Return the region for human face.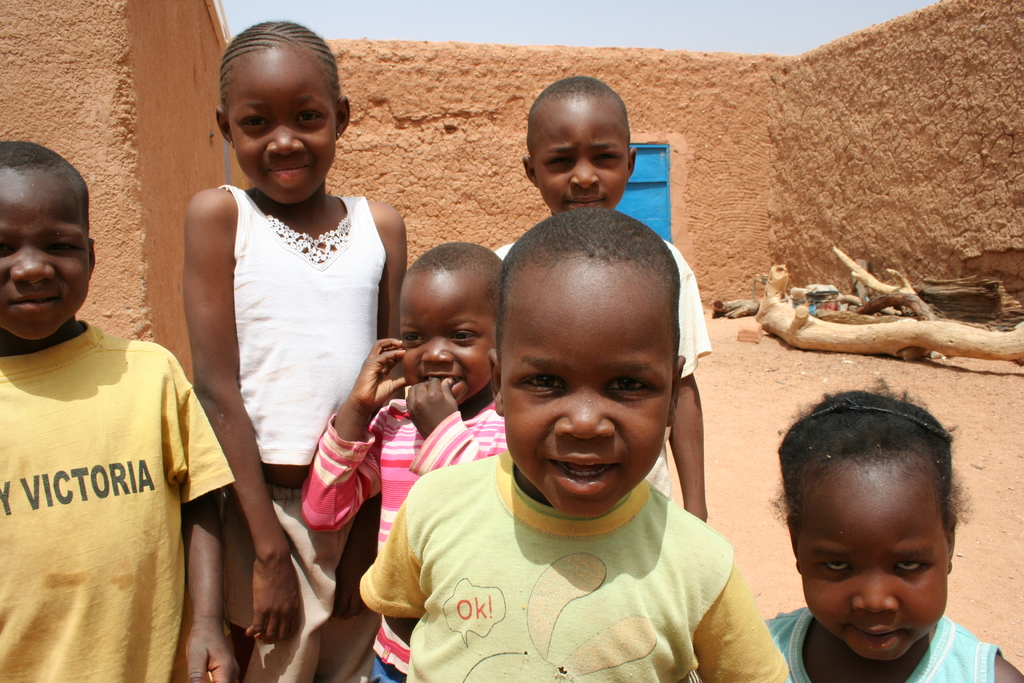
<bbox>797, 480, 947, 660</bbox>.
